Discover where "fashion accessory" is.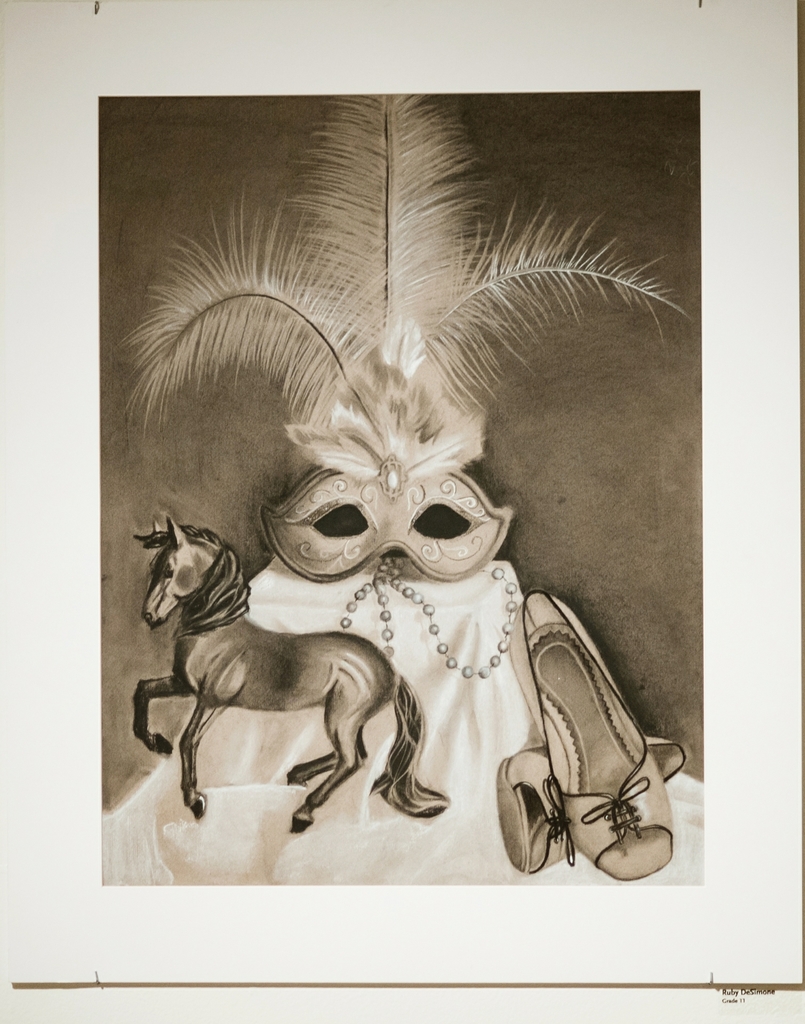
Discovered at box(489, 729, 687, 879).
